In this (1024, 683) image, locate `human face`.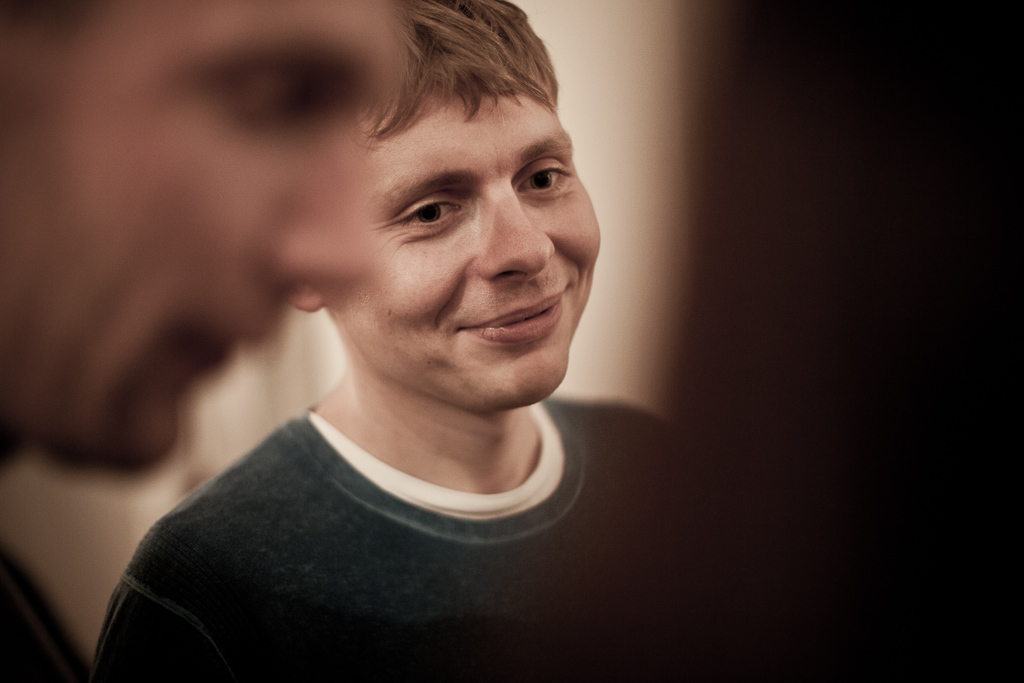
Bounding box: bbox=[341, 97, 598, 412].
